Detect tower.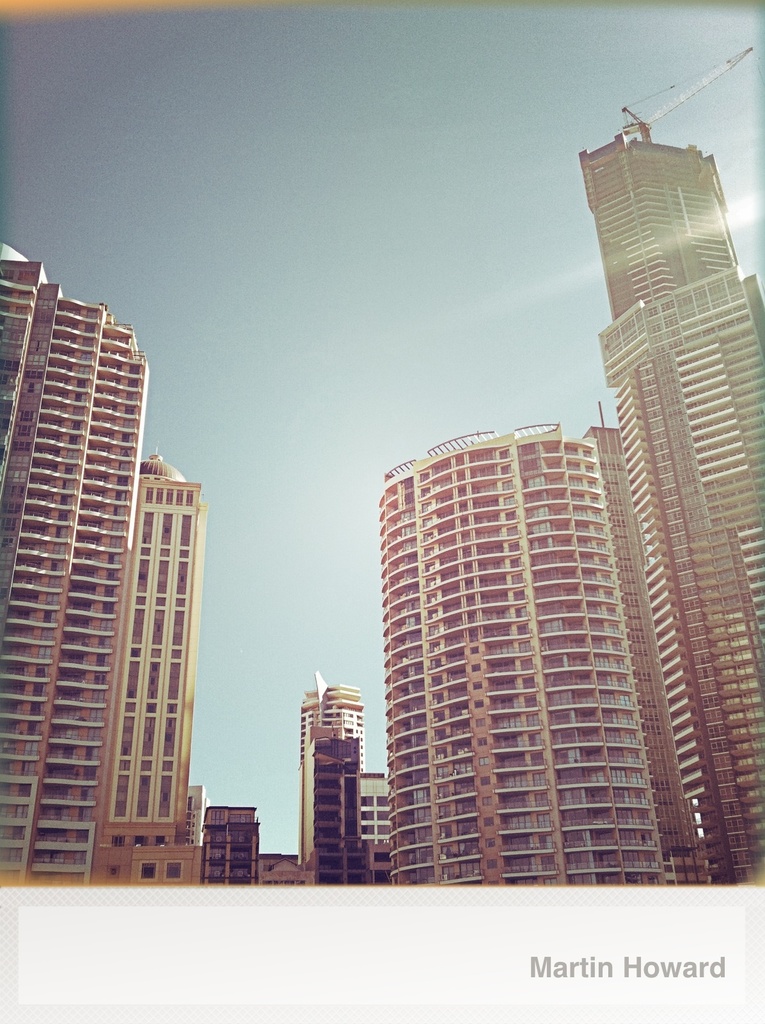
Detected at box=[379, 426, 669, 890].
